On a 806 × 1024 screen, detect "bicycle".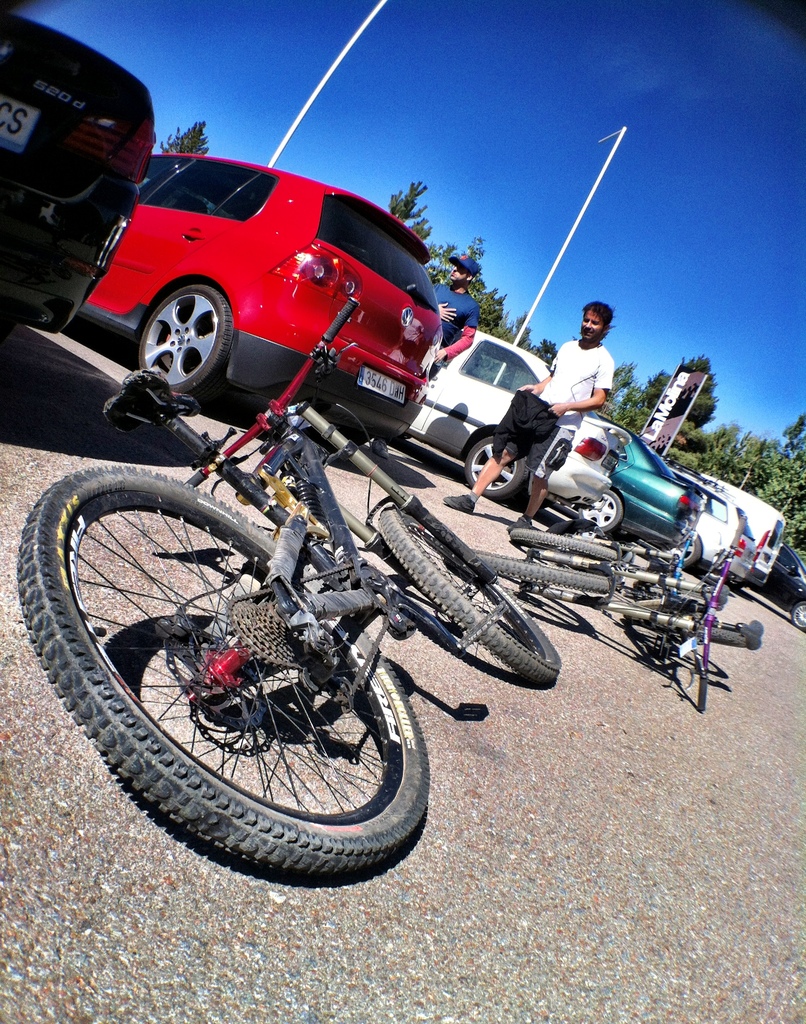
box(464, 513, 762, 709).
